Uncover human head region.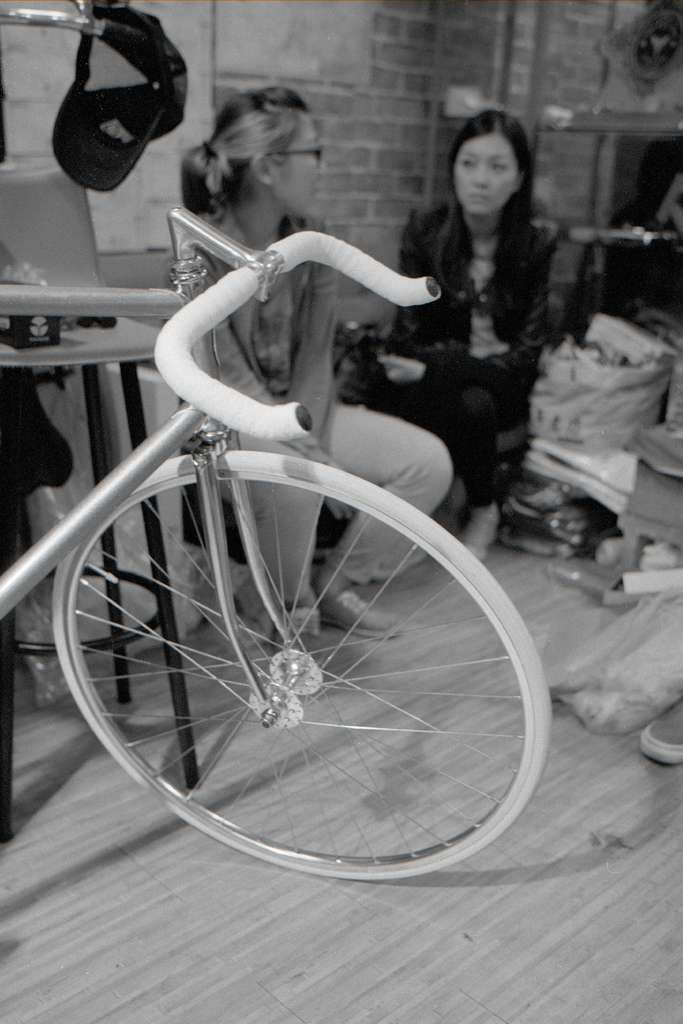
Uncovered: (440,104,545,220).
